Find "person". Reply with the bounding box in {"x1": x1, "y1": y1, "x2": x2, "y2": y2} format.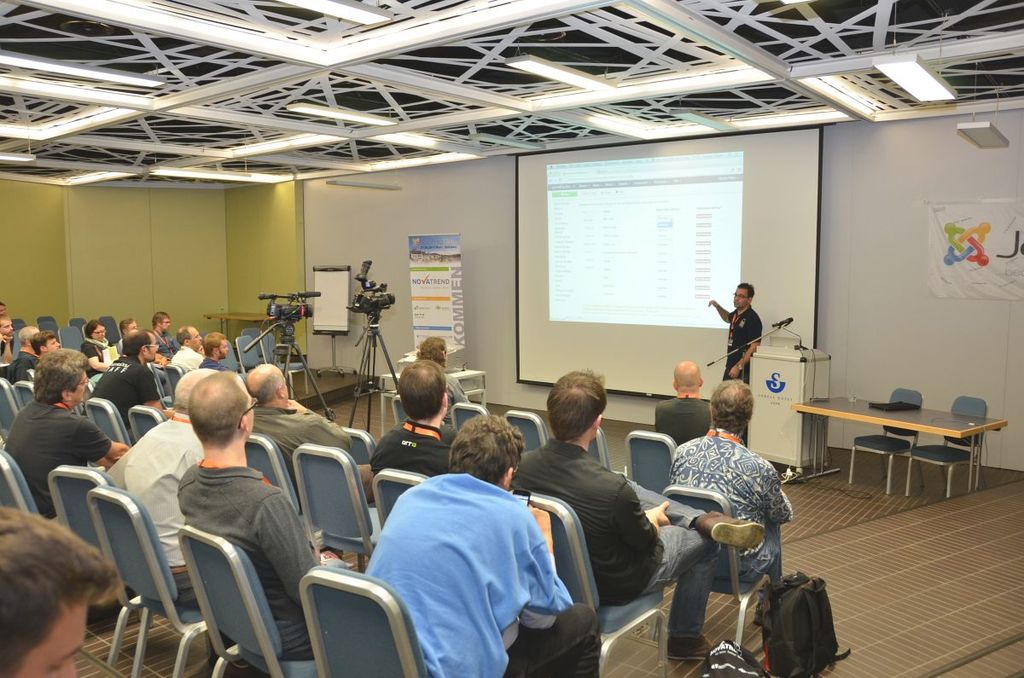
{"x1": 113, "y1": 362, "x2": 237, "y2": 606}.
